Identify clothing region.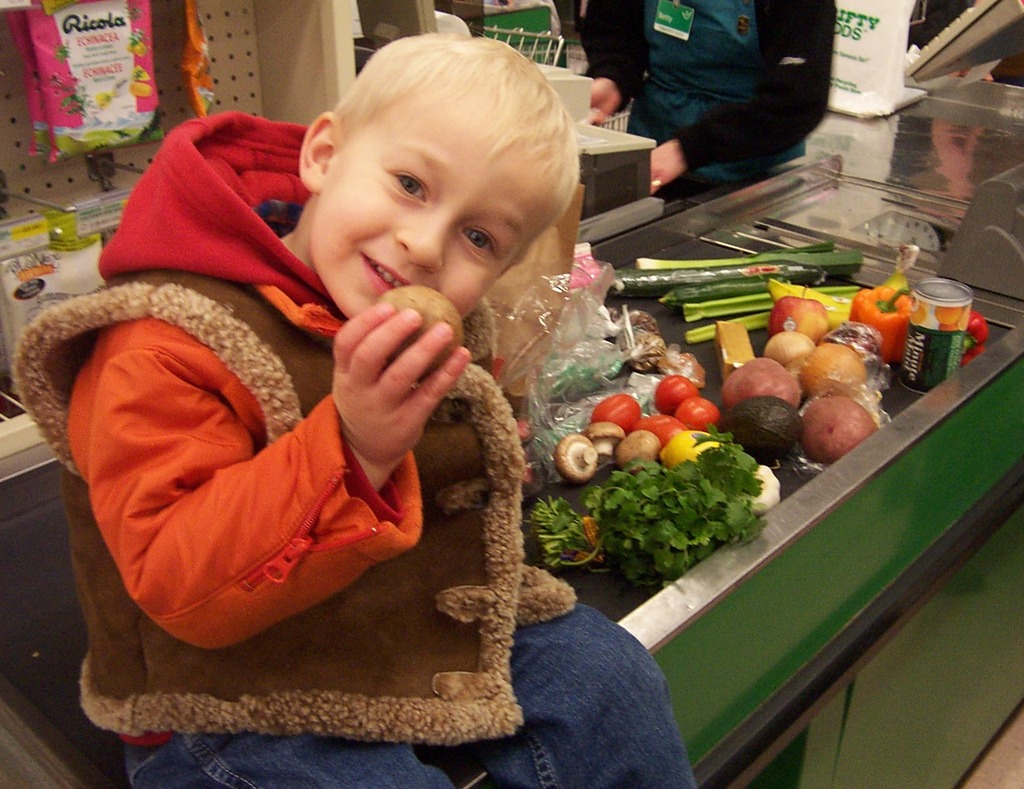
Region: Rect(68, 109, 629, 788).
